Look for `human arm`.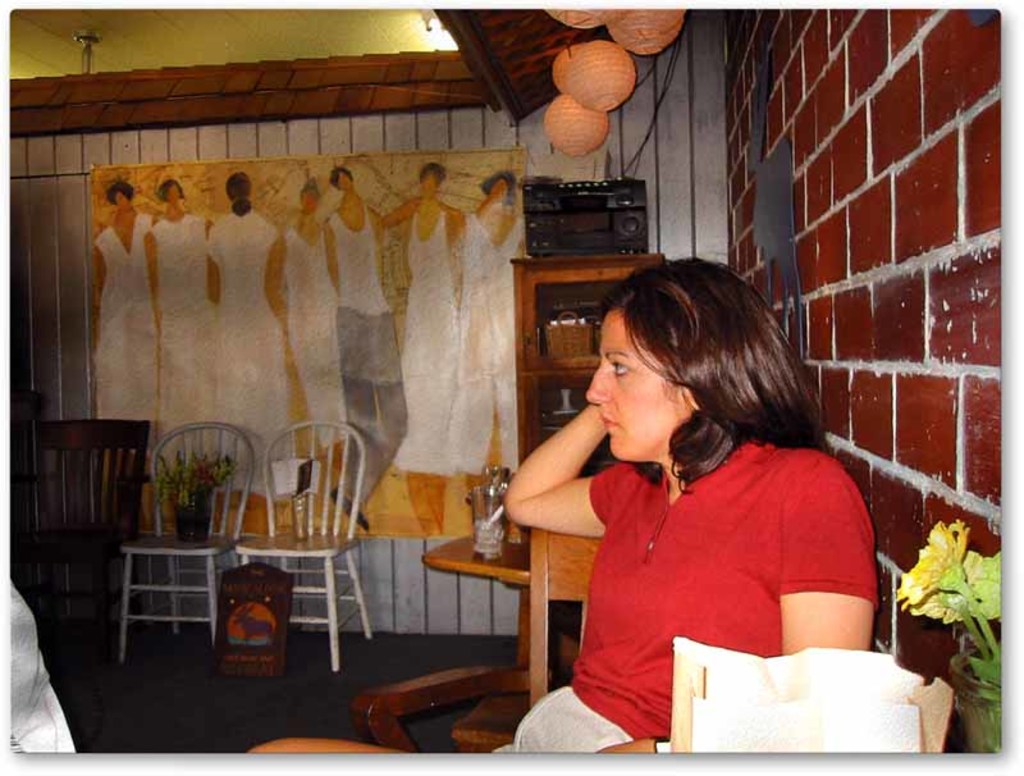
Found: x1=204 y1=210 x2=227 y2=302.
